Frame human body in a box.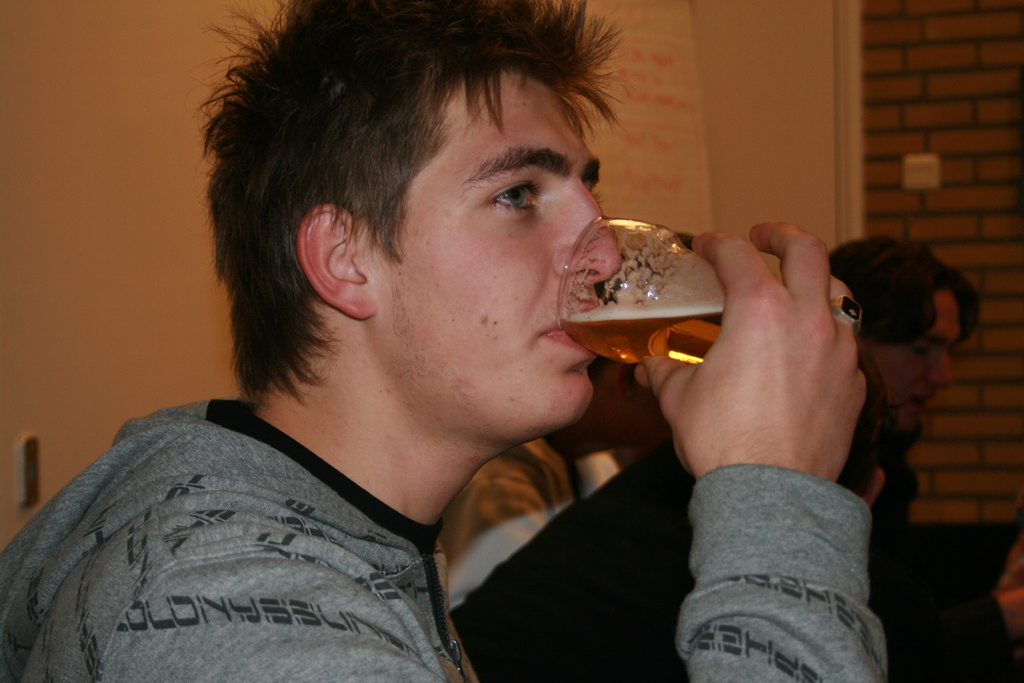
detection(0, 0, 891, 682).
